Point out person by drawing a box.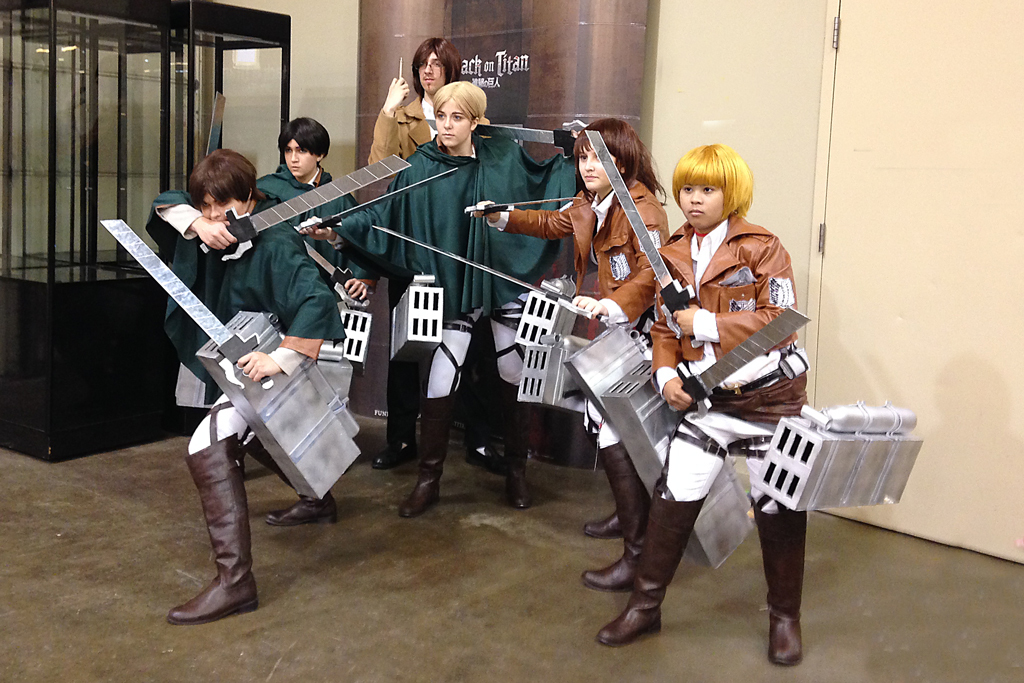
BBox(589, 140, 824, 670).
